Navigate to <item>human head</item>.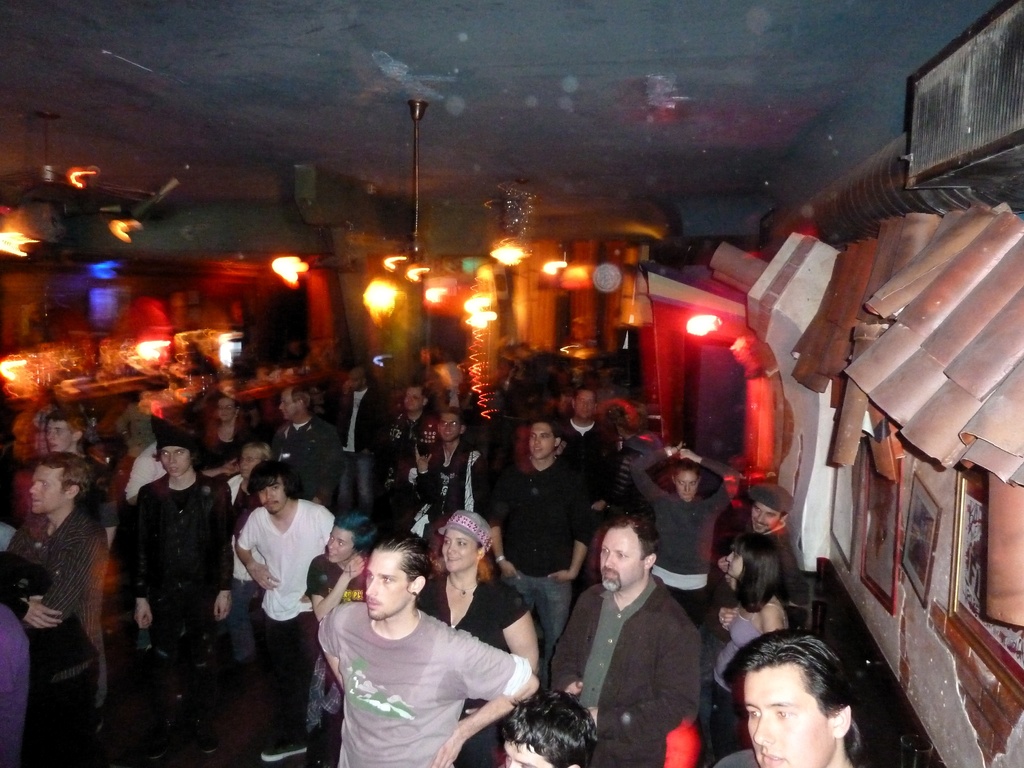
Navigation target: <region>157, 426, 196, 476</region>.
